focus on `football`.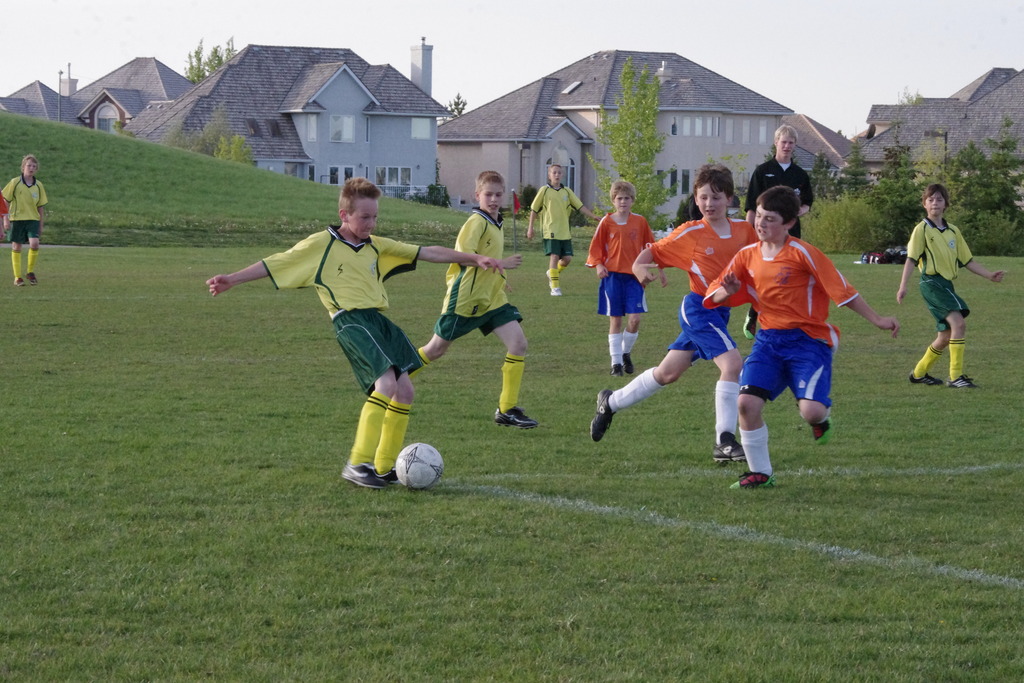
Focused at region(390, 441, 445, 486).
